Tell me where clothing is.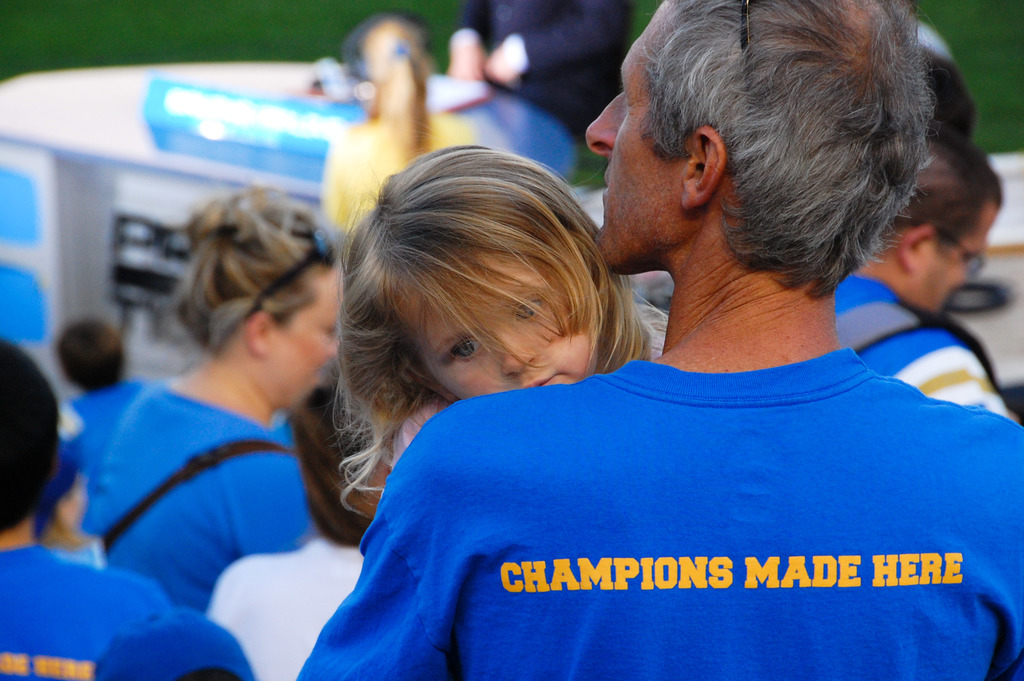
clothing is at 834:279:1012:415.
